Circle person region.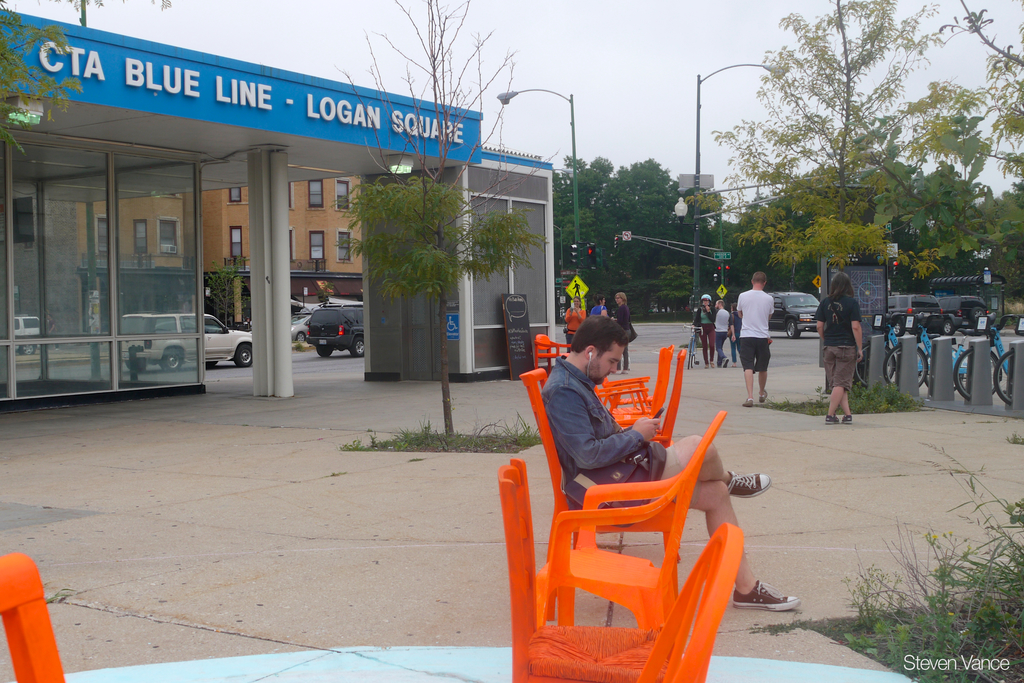
Region: x1=727, y1=302, x2=743, y2=362.
